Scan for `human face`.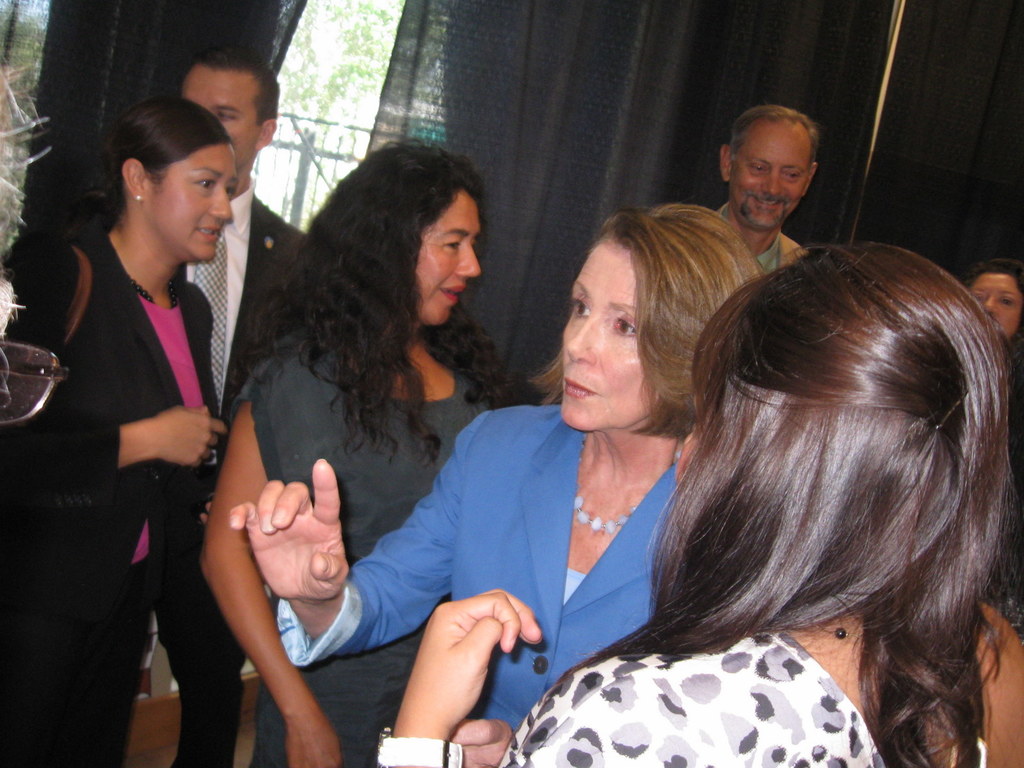
Scan result: [left=154, top=143, right=234, bottom=259].
